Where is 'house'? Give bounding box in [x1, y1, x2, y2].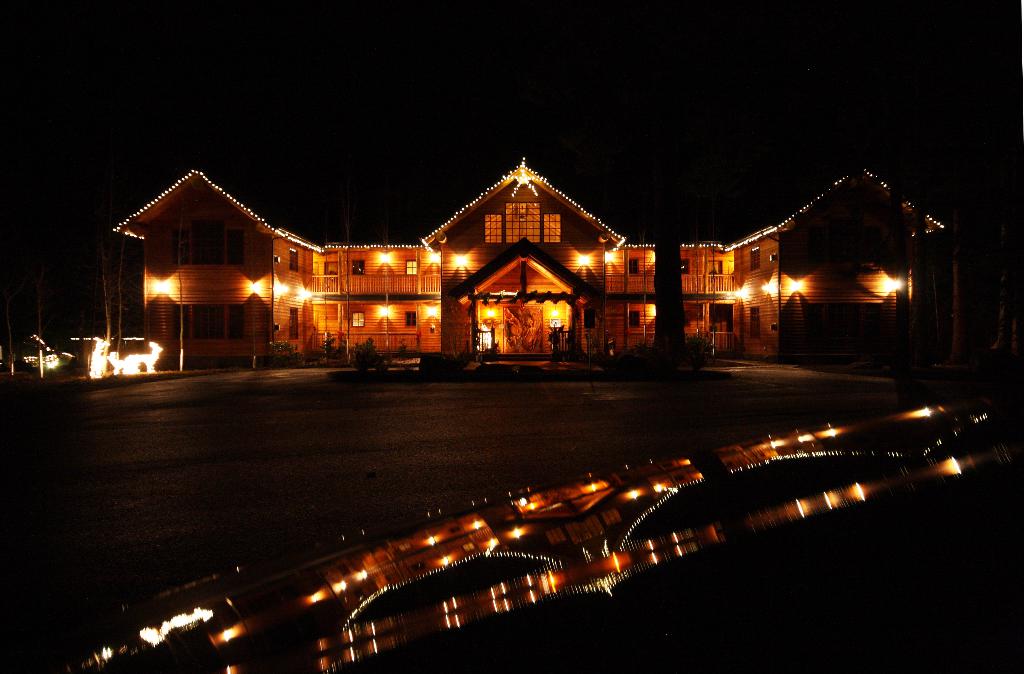
[117, 158, 948, 363].
